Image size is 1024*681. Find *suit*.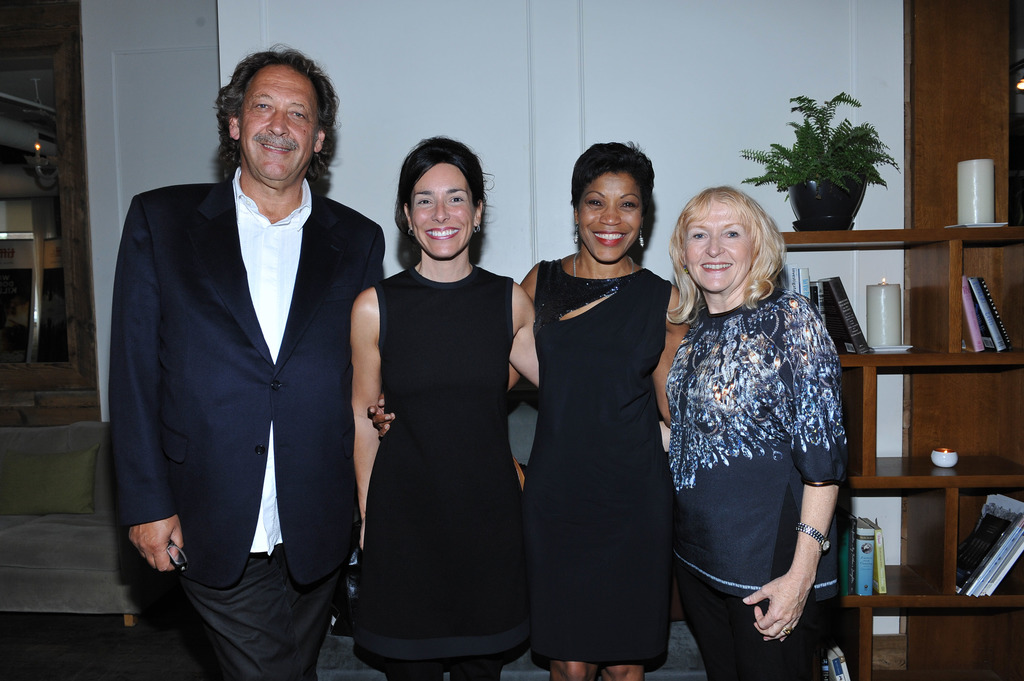
104 168 388 592.
